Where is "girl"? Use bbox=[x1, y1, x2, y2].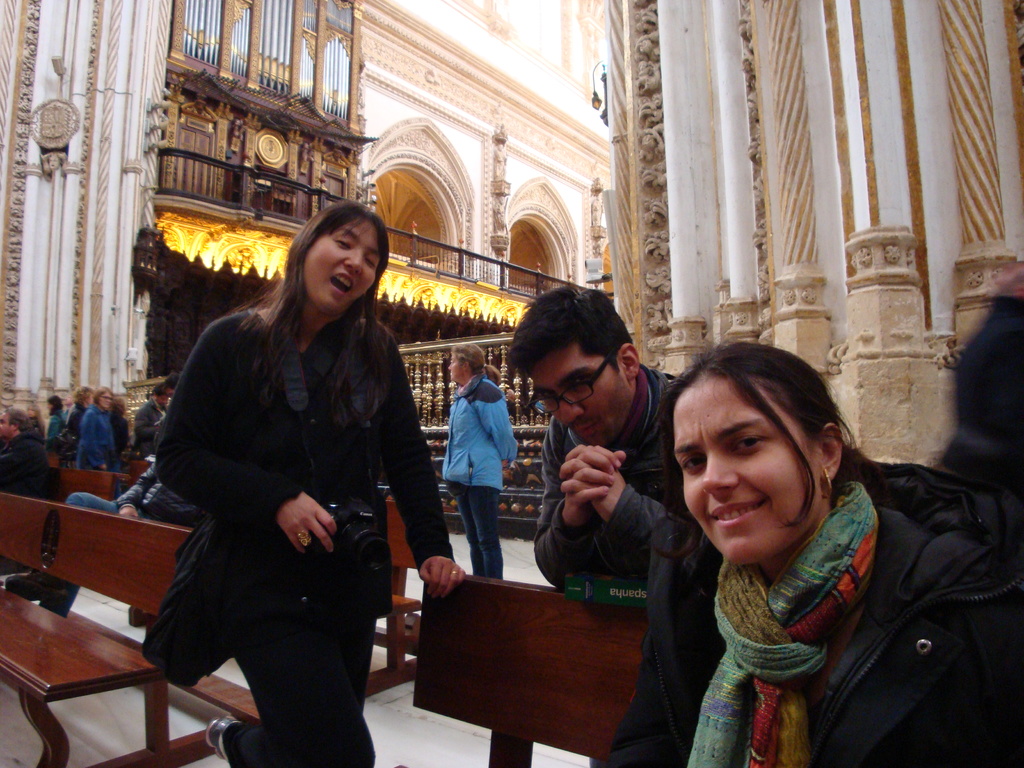
bbox=[578, 334, 1020, 767].
